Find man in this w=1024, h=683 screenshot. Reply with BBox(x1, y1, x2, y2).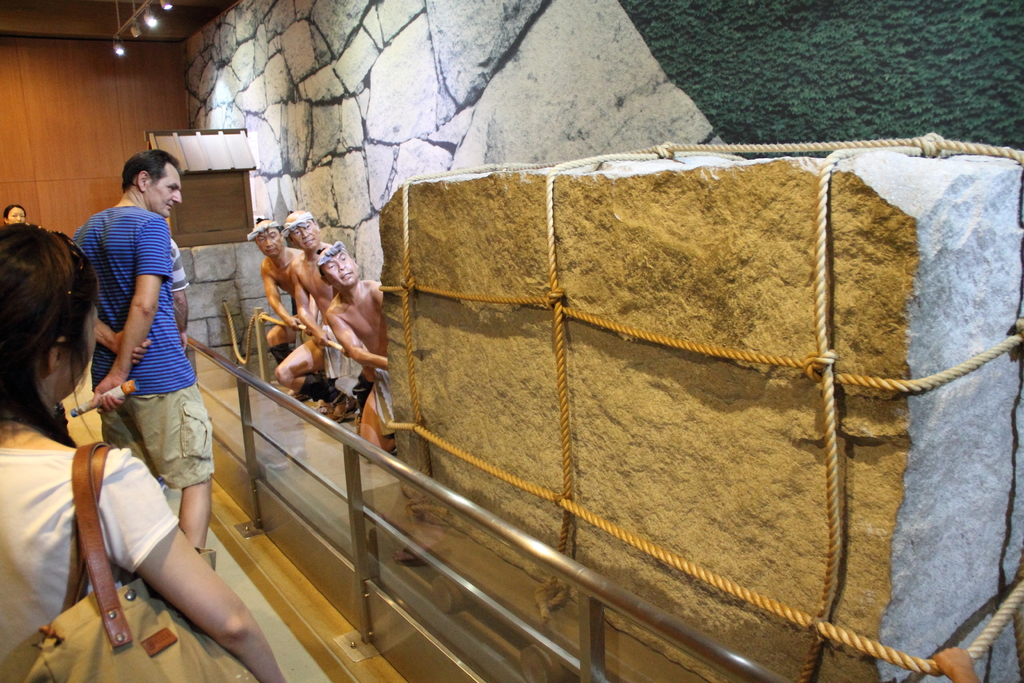
BBox(65, 142, 218, 682).
